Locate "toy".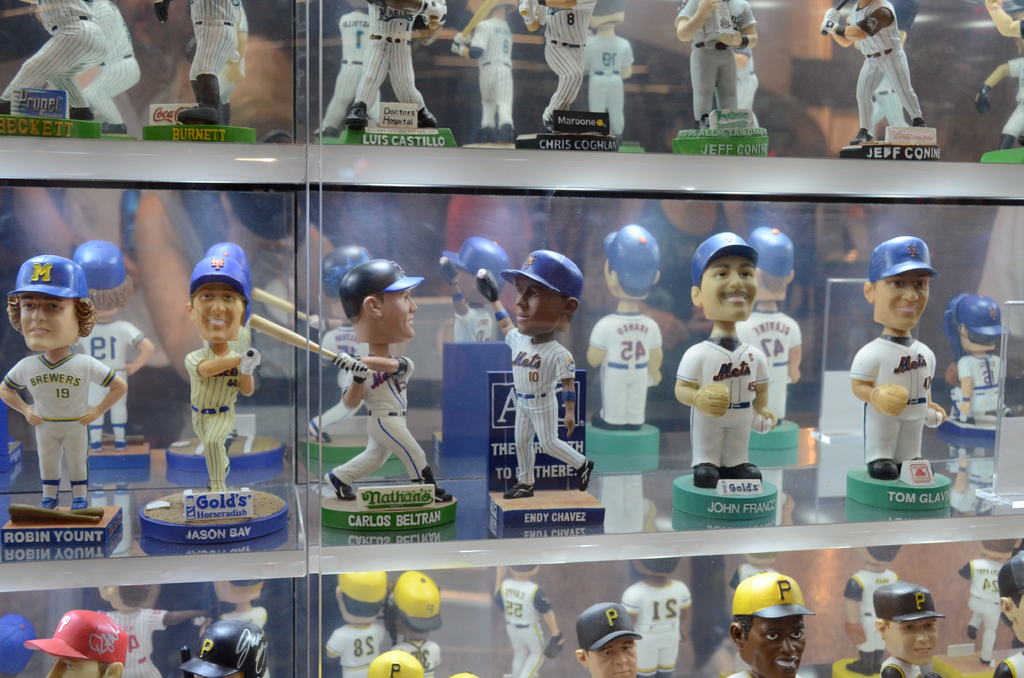
Bounding box: x1=732, y1=573, x2=813, y2=674.
